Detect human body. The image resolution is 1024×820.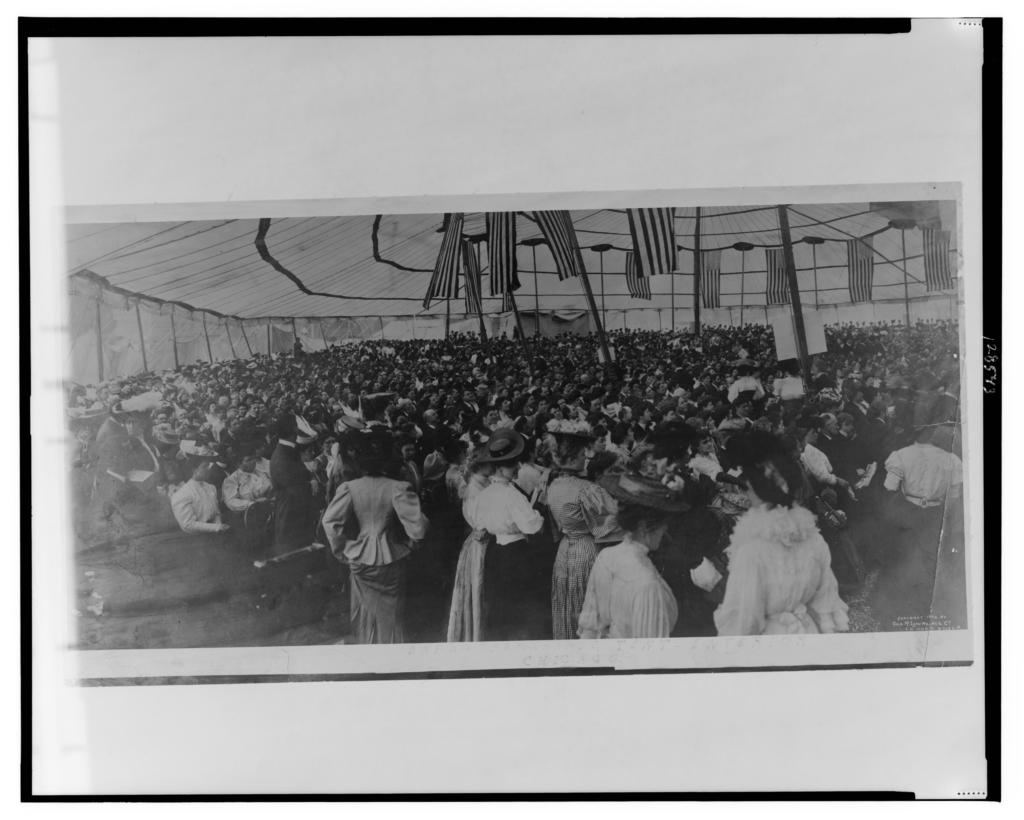
472/474/547/643.
